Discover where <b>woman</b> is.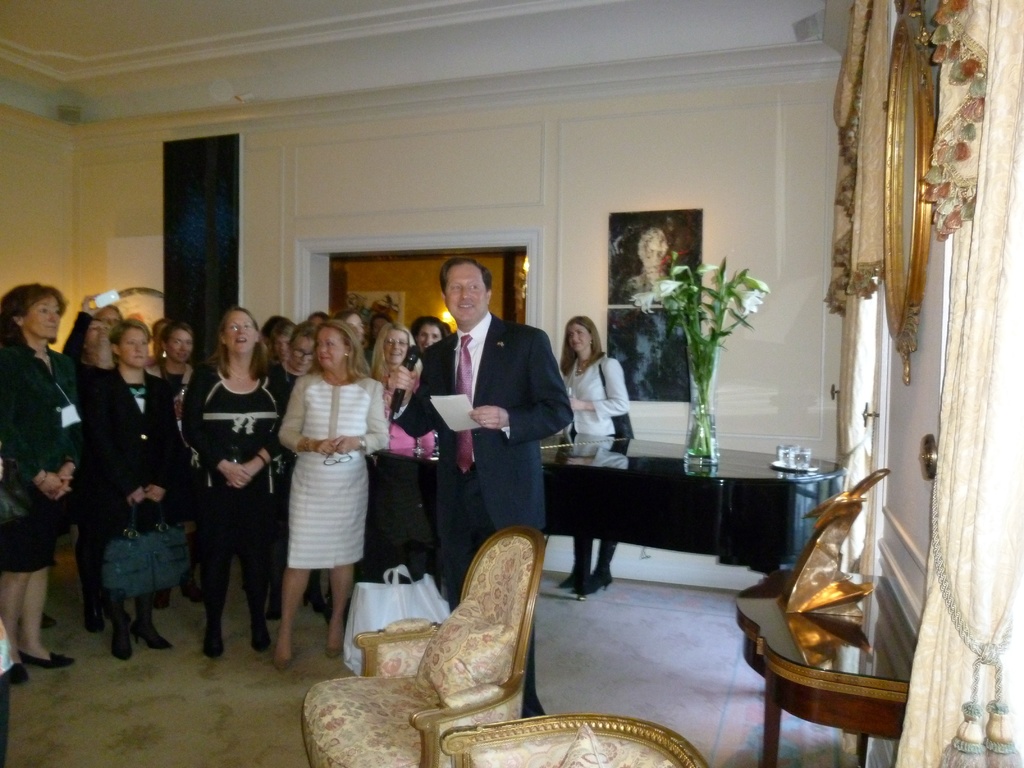
Discovered at l=561, t=319, r=629, b=596.
